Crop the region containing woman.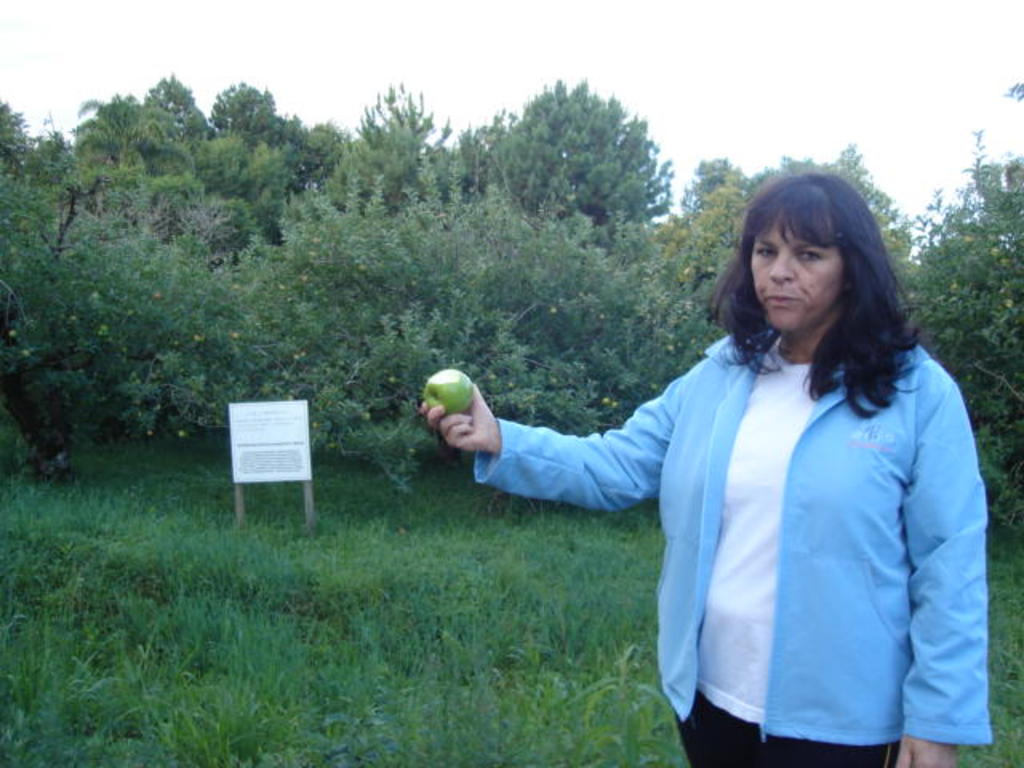
Crop region: rect(523, 168, 1003, 766).
